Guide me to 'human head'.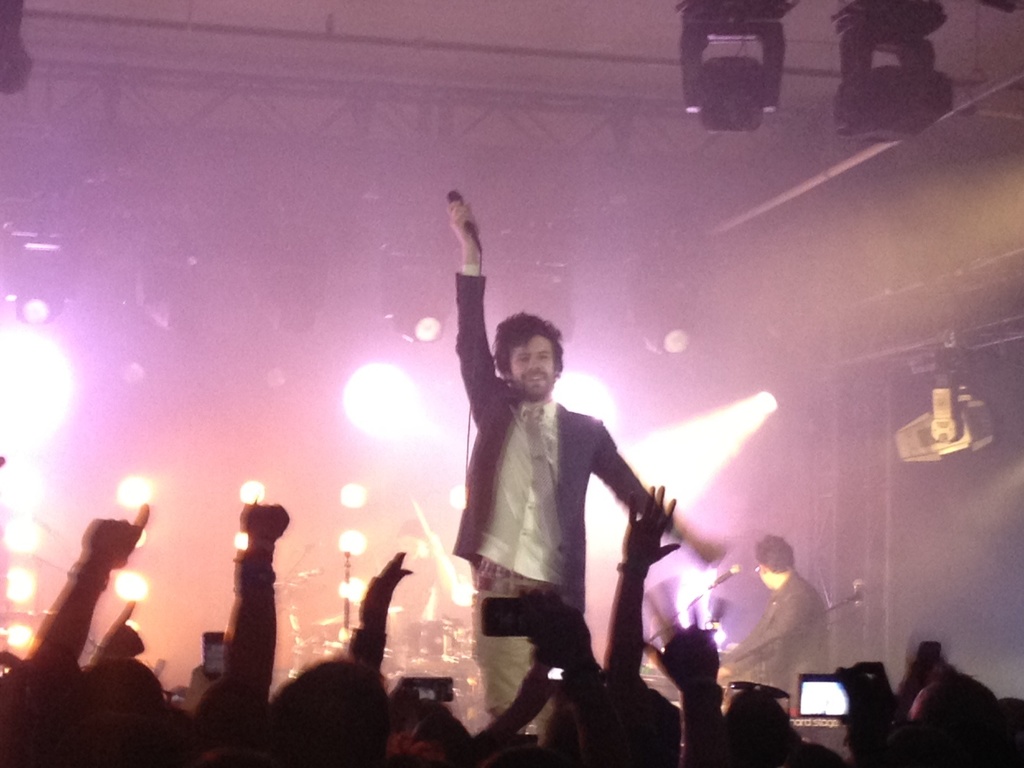
Guidance: crop(260, 664, 387, 767).
